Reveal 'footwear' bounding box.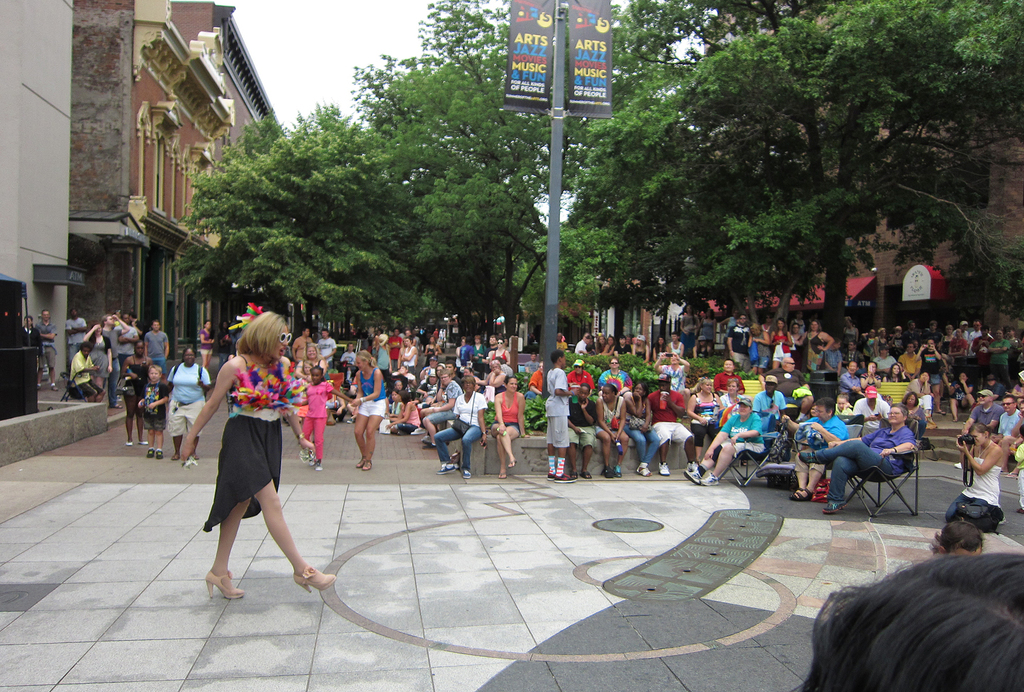
Revealed: box(148, 445, 164, 462).
